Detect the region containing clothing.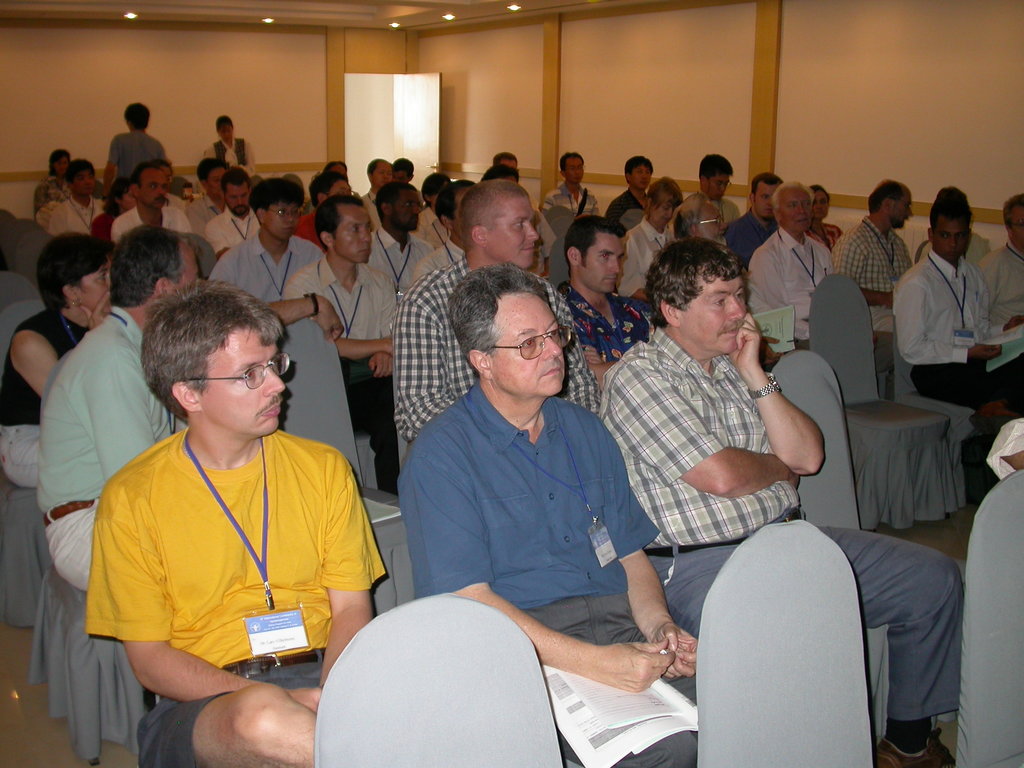
pyautogui.locateOnScreen(218, 236, 318, 325).
